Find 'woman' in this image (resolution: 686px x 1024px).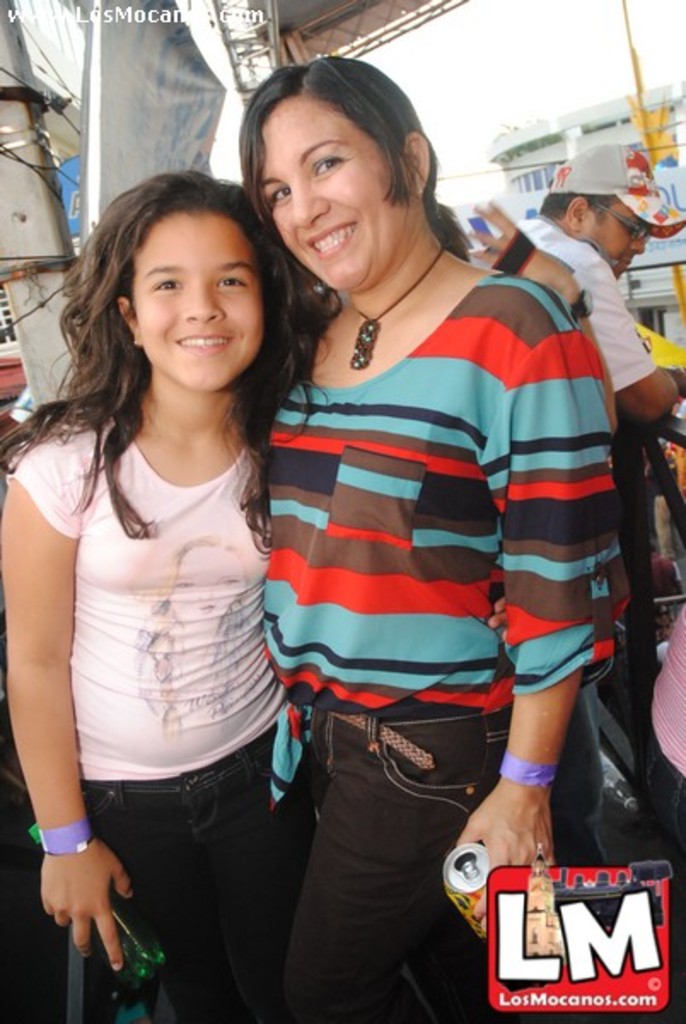
[x1=206, y1=92, x2=619, y2=1009].
